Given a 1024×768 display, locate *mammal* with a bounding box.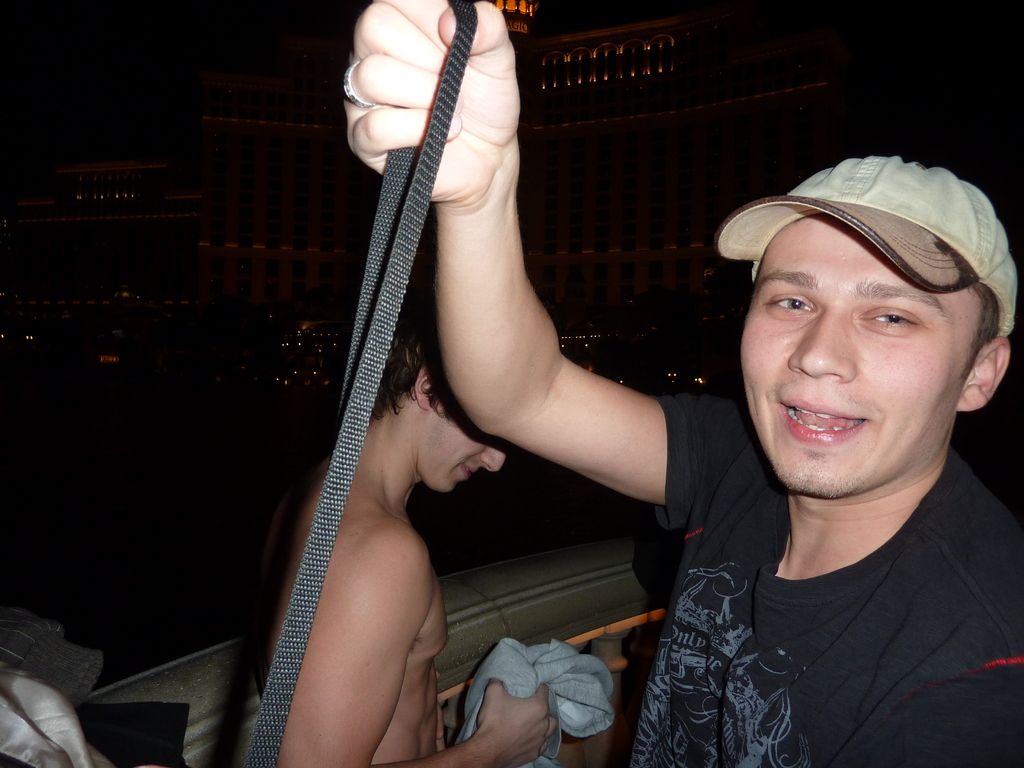
Located: <region>256, 298, 555, 767</region>.
